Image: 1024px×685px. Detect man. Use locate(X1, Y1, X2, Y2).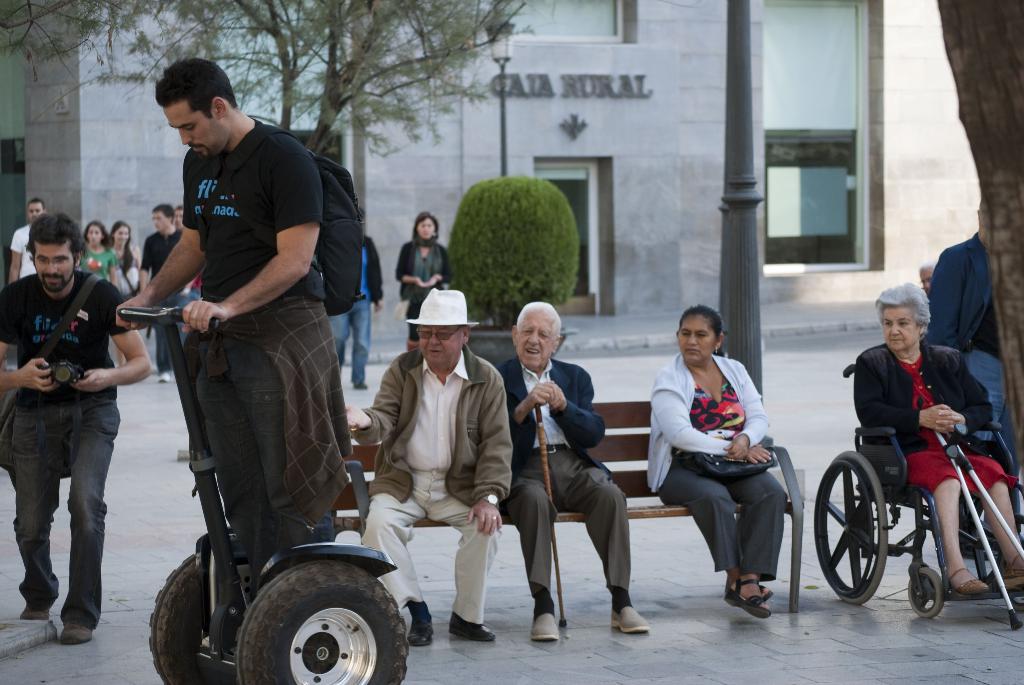
locate(6, 195, 51, 281).
